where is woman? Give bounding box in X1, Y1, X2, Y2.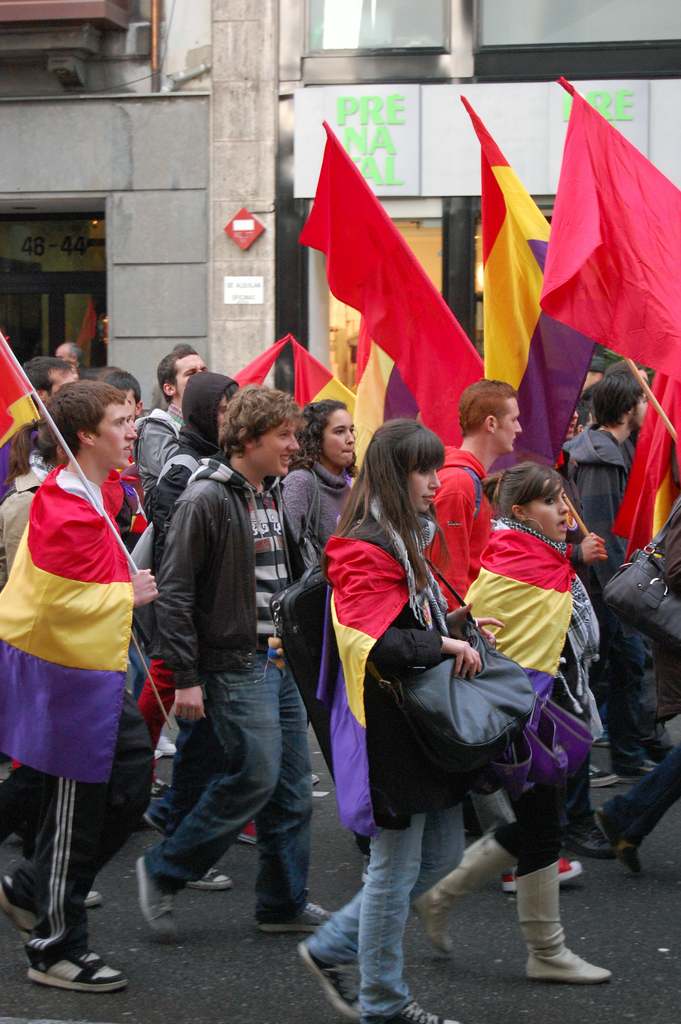
277, 394, 361, 574.
